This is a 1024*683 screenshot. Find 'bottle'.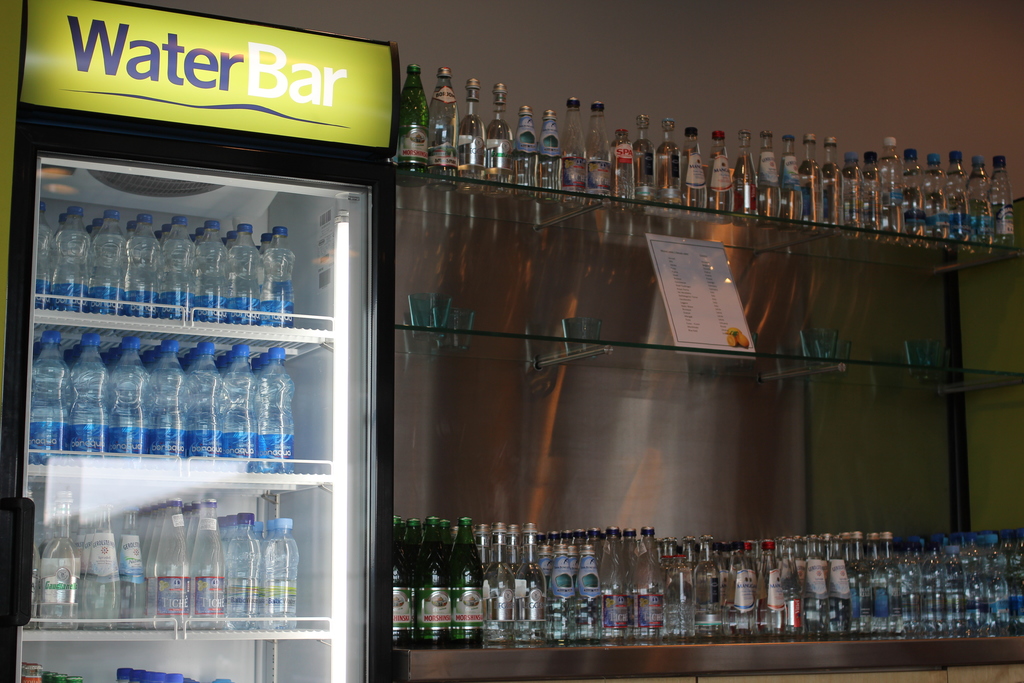
Bounding box: region(161, 224, 169, 243).
